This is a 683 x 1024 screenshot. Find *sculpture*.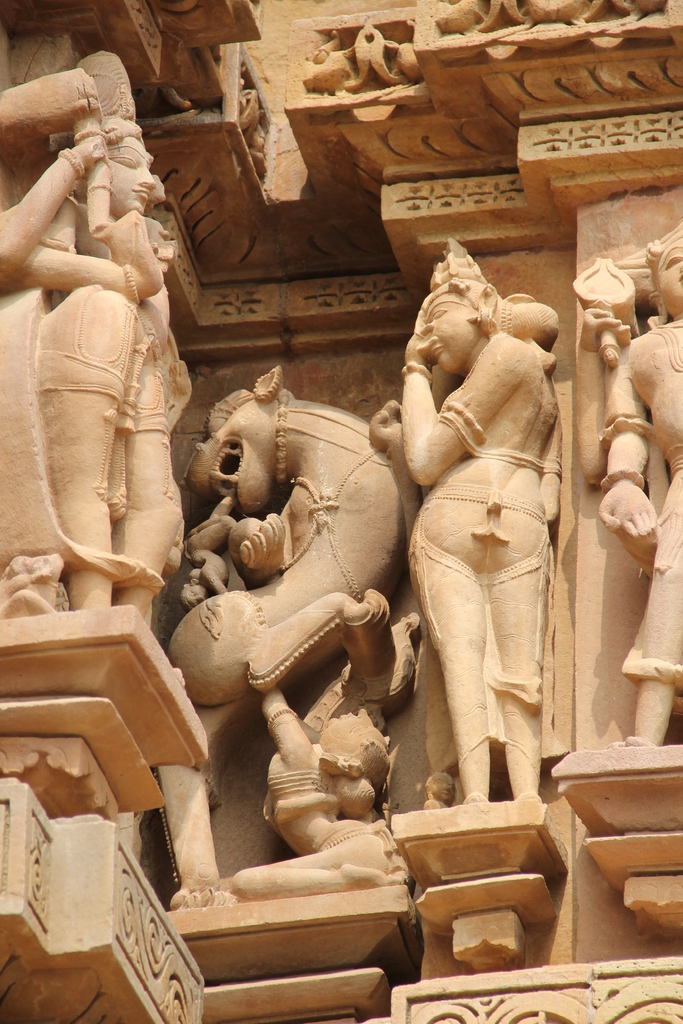
Bounding box: l=0, t=50, r=187, b=610.
